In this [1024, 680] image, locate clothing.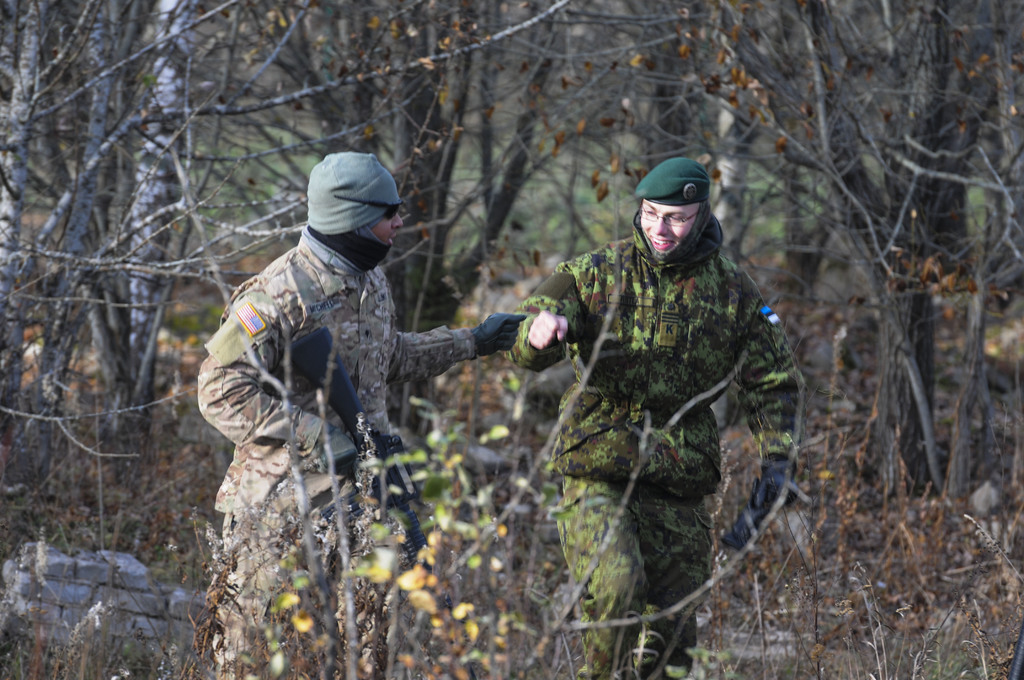
Bounding box: [504, 182, 814, 630].
